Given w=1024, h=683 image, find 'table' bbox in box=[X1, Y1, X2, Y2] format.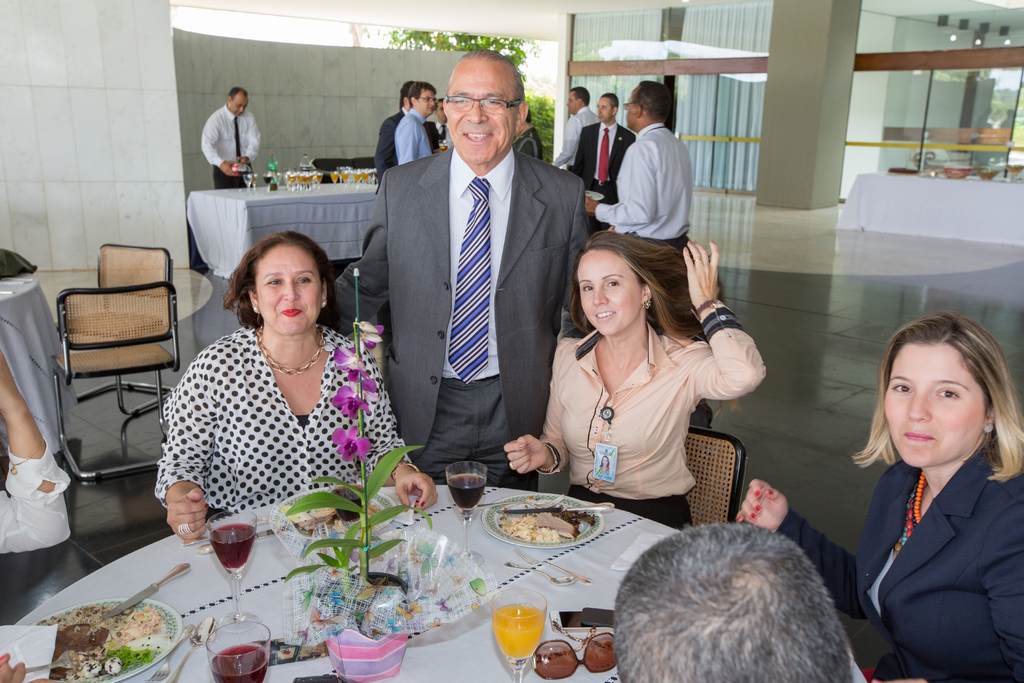
box=[12, 484, 863, 682].
